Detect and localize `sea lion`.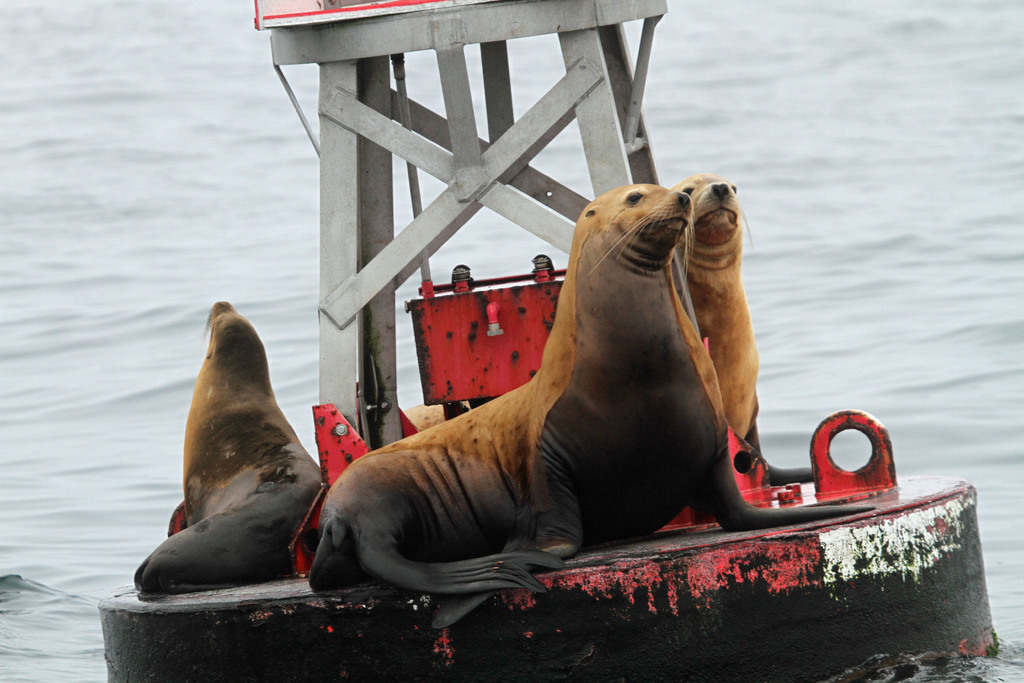
Localized at left=681, top=169, right=838, bottom=481.
